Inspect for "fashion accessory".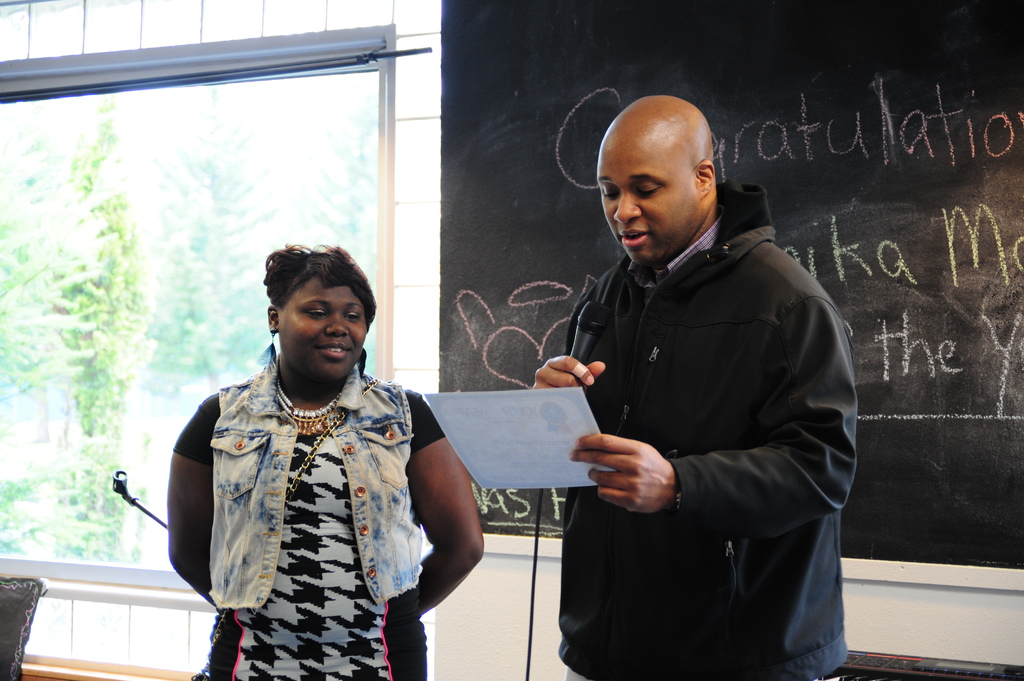
Inspection: [668, 483, 683, 517].
